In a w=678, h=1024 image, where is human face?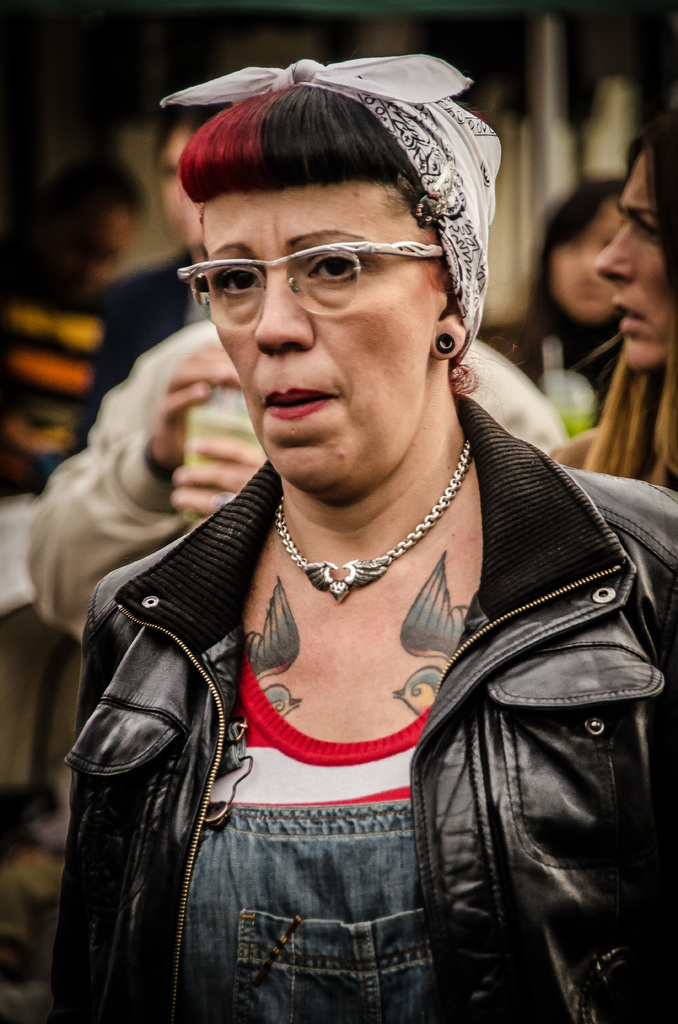
bbox=[593, 145, 677, 372].
